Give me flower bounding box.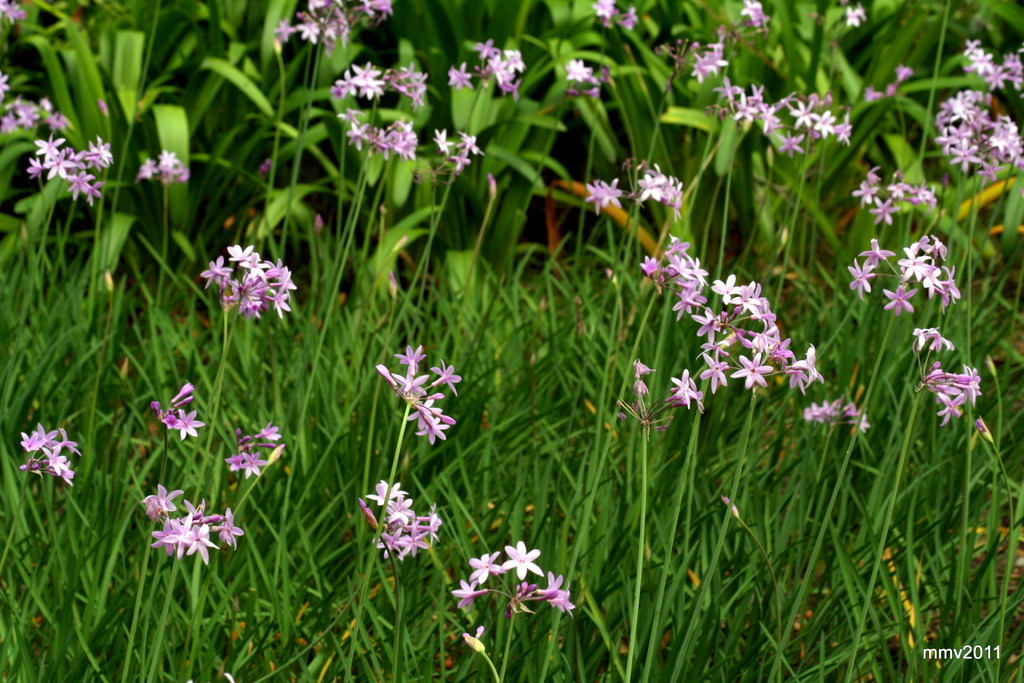
(left=223, top=449, right=273, bottom=474).
